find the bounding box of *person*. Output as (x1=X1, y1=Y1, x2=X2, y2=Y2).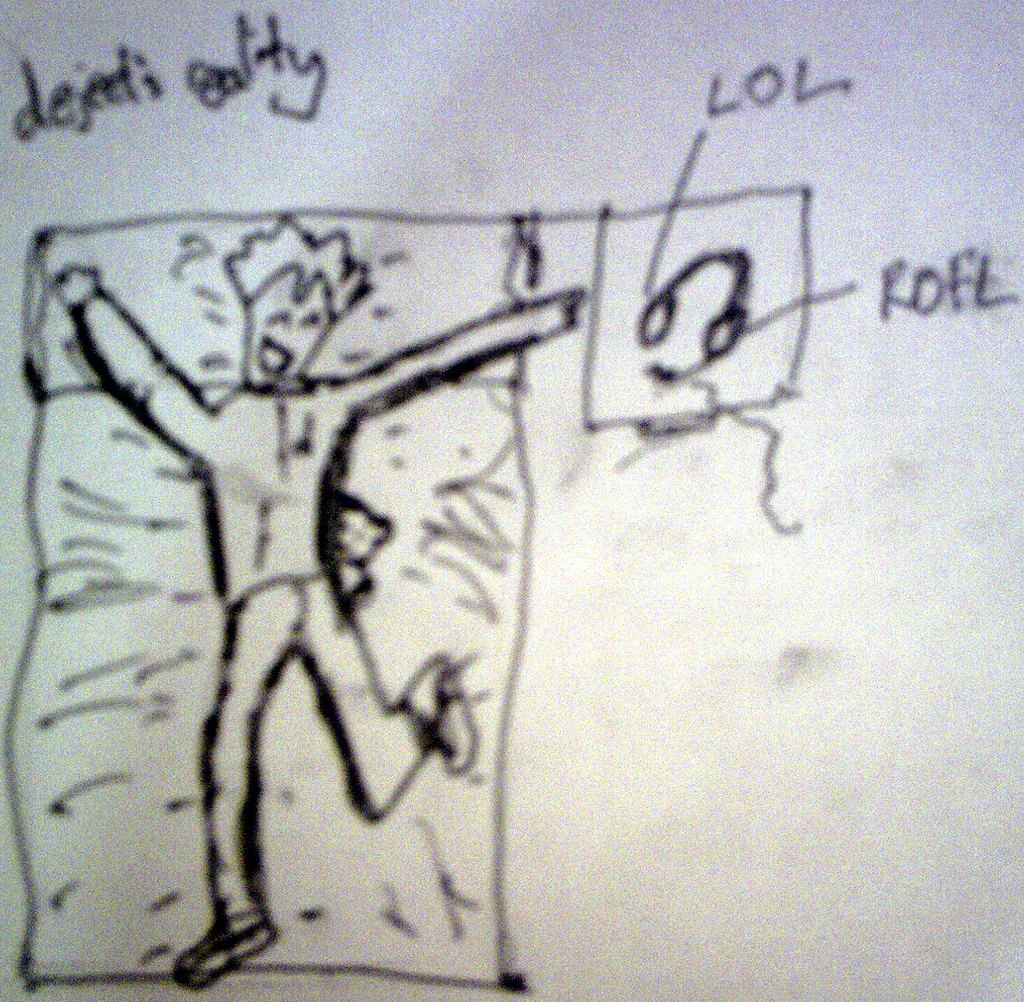
(x1=51, y1=206, x2=585, y2=989).
